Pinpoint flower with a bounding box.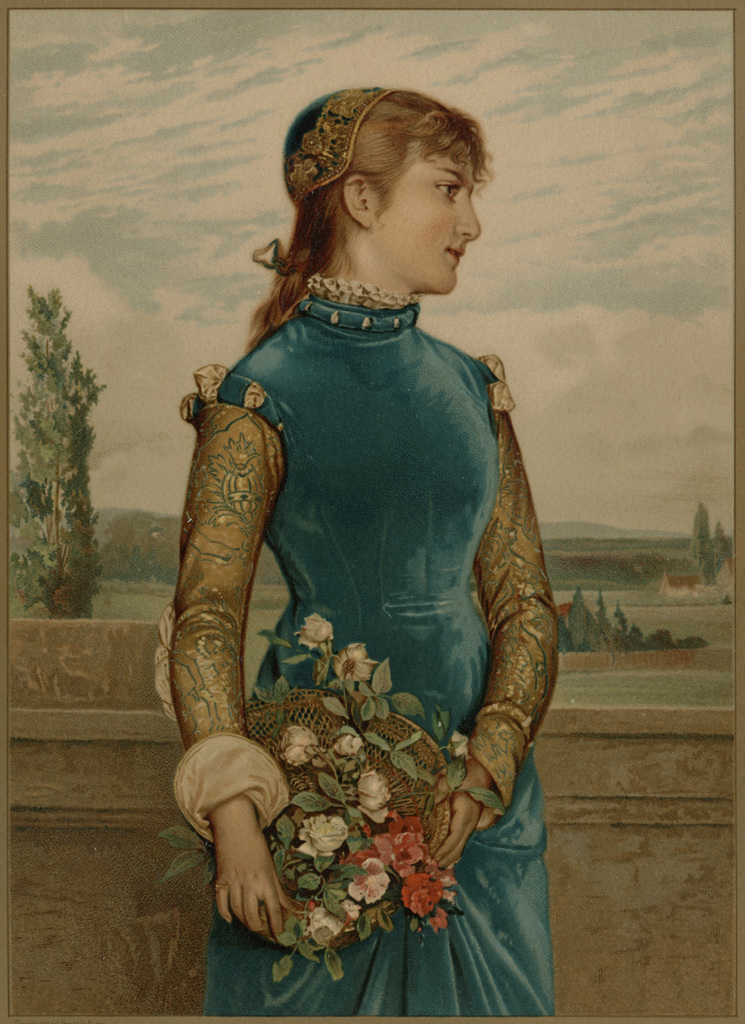
[x1=336, y1=638, x2=377, y2=681].
